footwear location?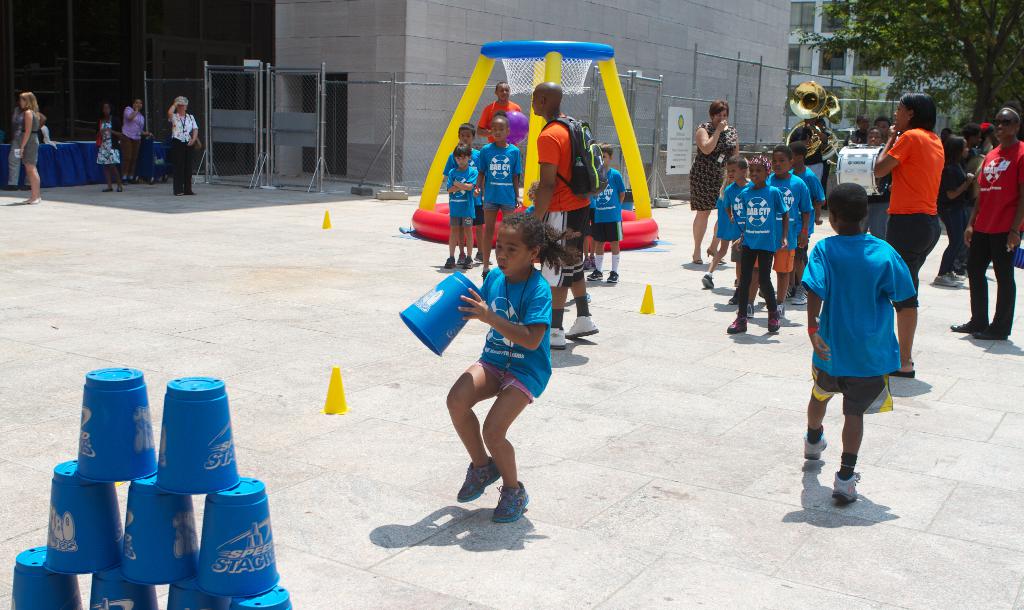
792 285 812 306
